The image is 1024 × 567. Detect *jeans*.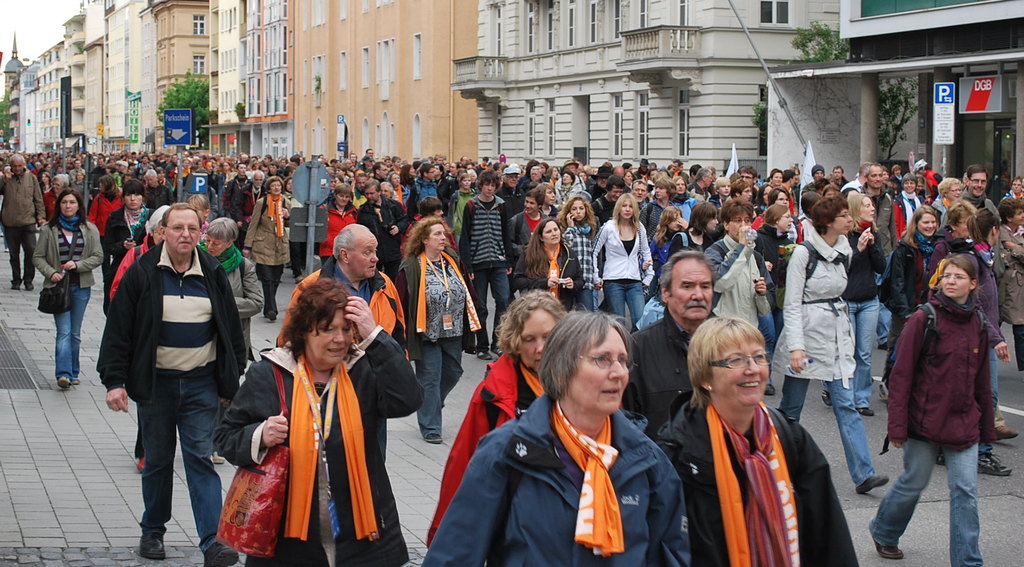
Detection: [left=584, top=284, right=602, bottom=310].
